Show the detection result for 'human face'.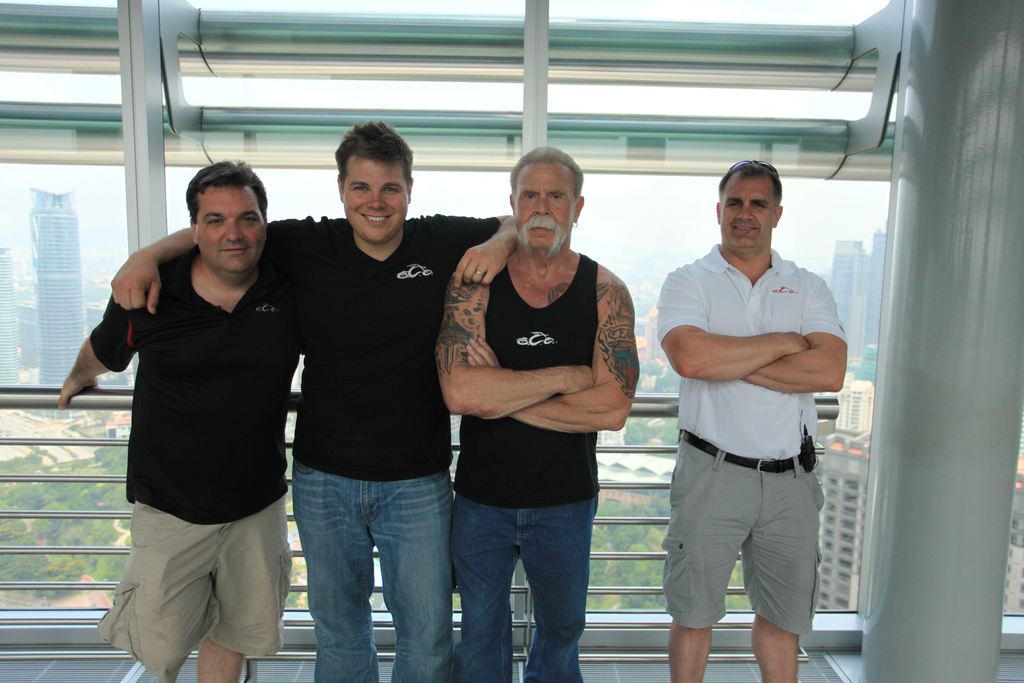
(196, 183, 264, 268).
